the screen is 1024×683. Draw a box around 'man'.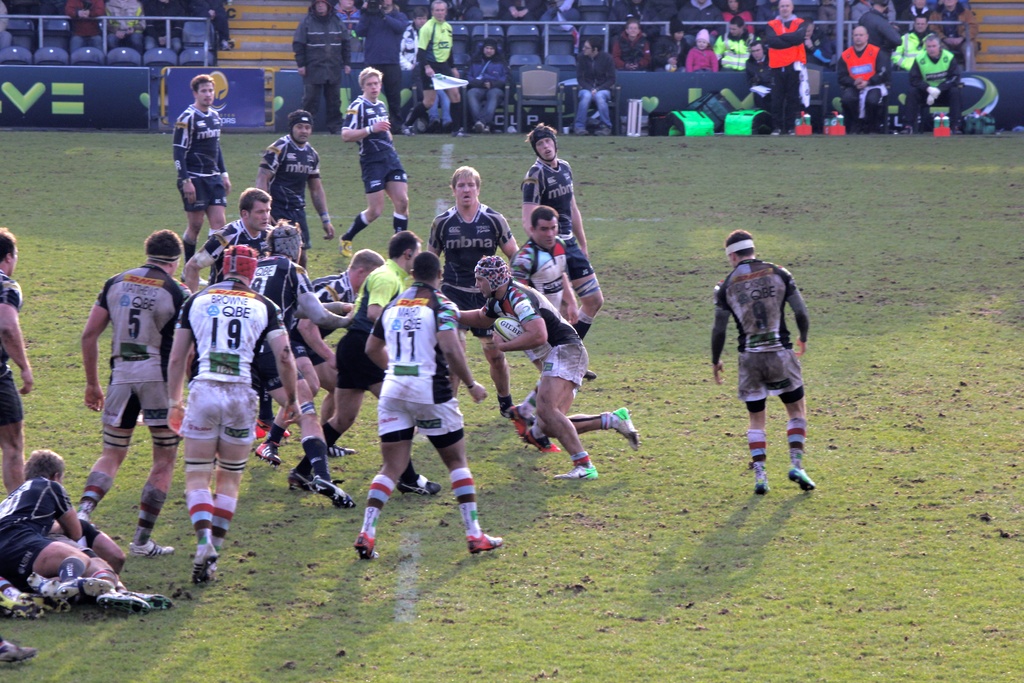
region(678, 0, 724, 45).
